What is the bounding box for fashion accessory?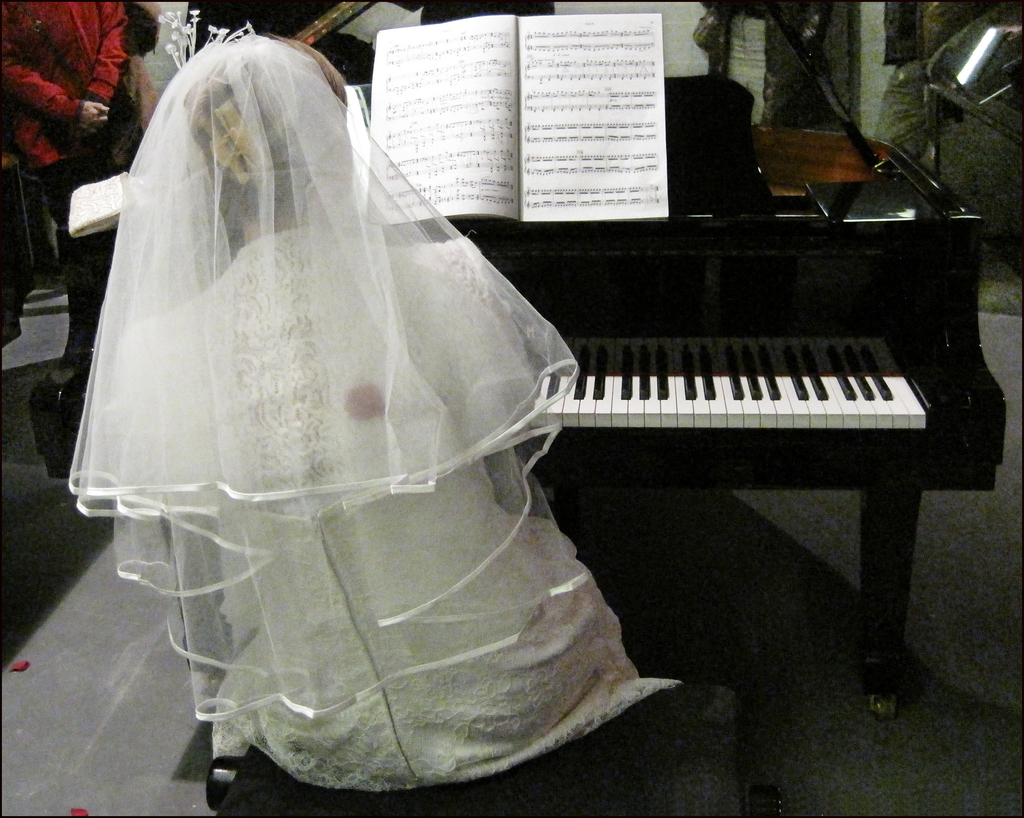
x1=5, y1=0, x2=145, y2=183.
